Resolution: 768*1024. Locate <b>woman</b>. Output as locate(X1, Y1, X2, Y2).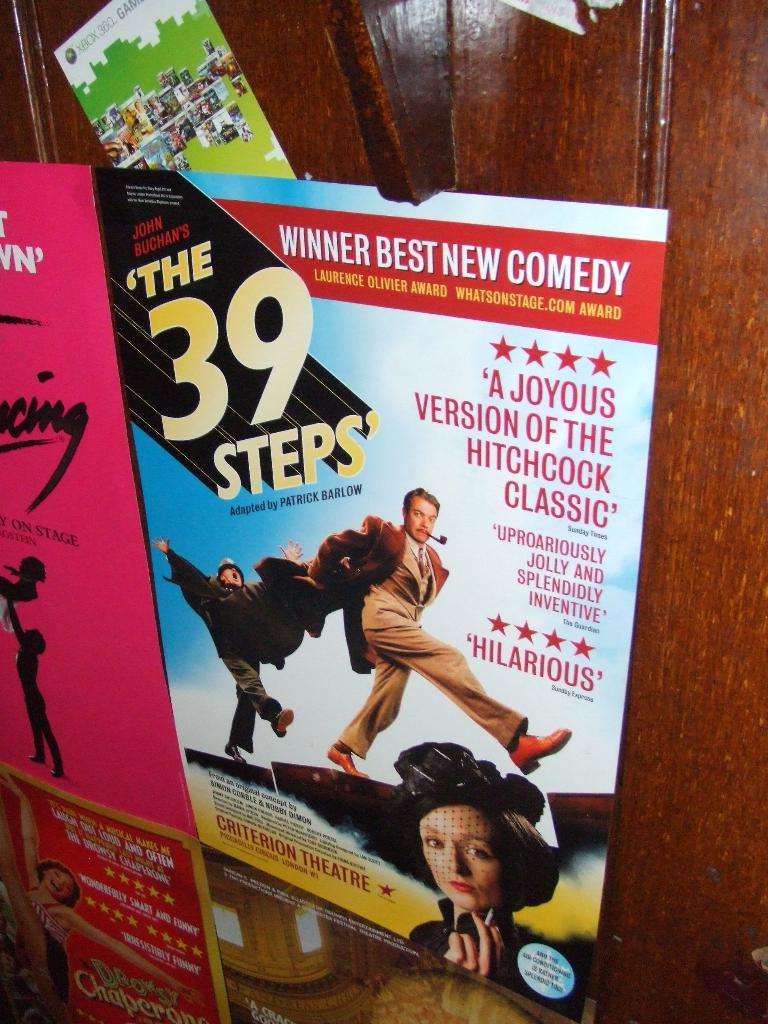
locate(368, 762, 572, 989).
